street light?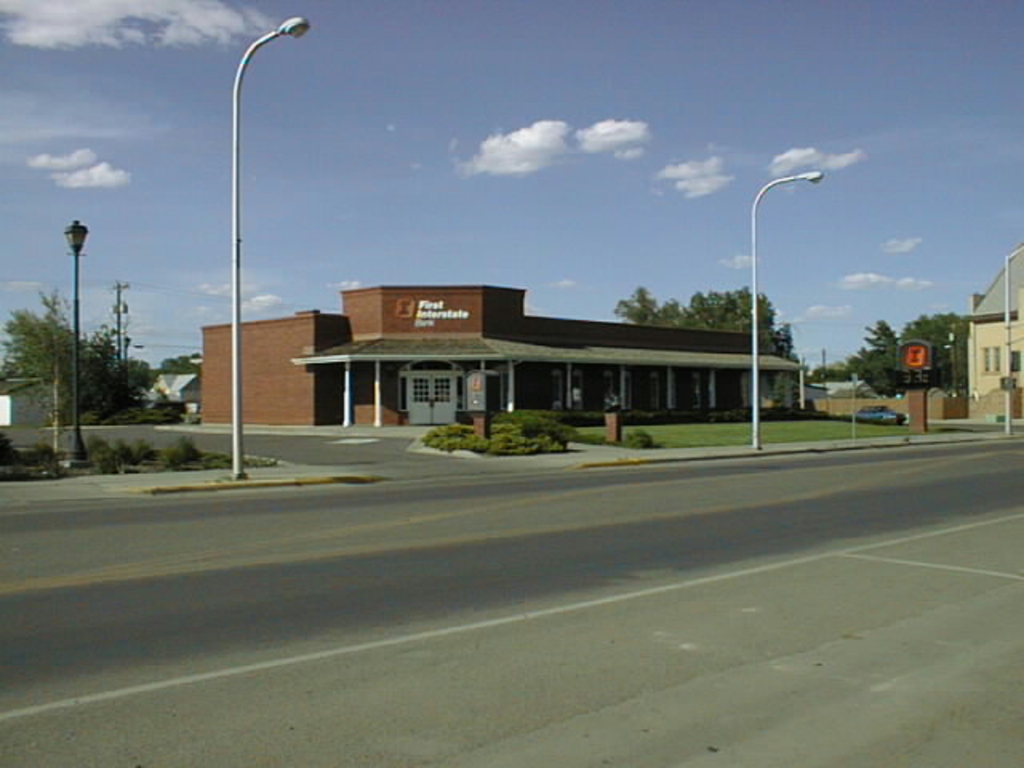
box(227, 11, 309, 486)
